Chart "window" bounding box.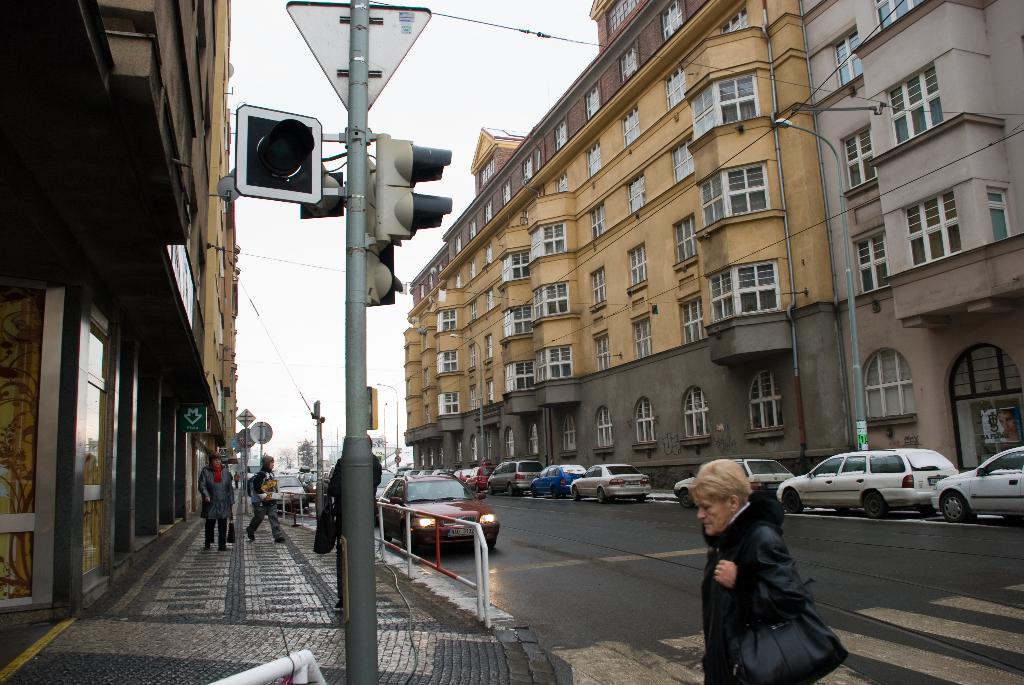
Charted: {"left": 876, "top": 0, "right": 924, "bottom": 33}.
